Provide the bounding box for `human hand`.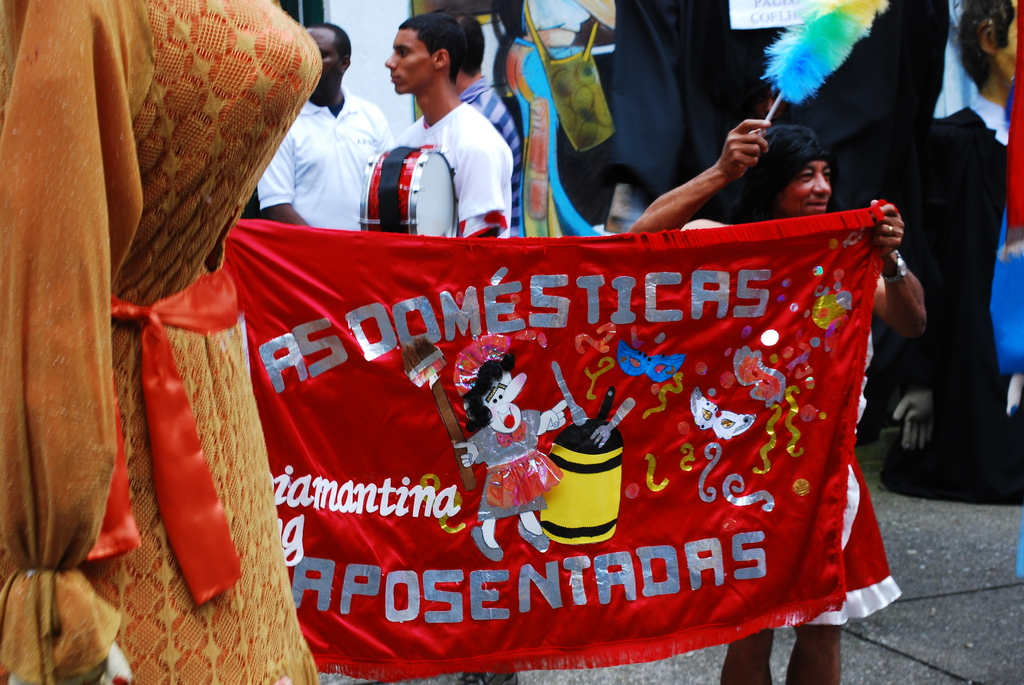
l=452, t=438, r=480, b=468.
